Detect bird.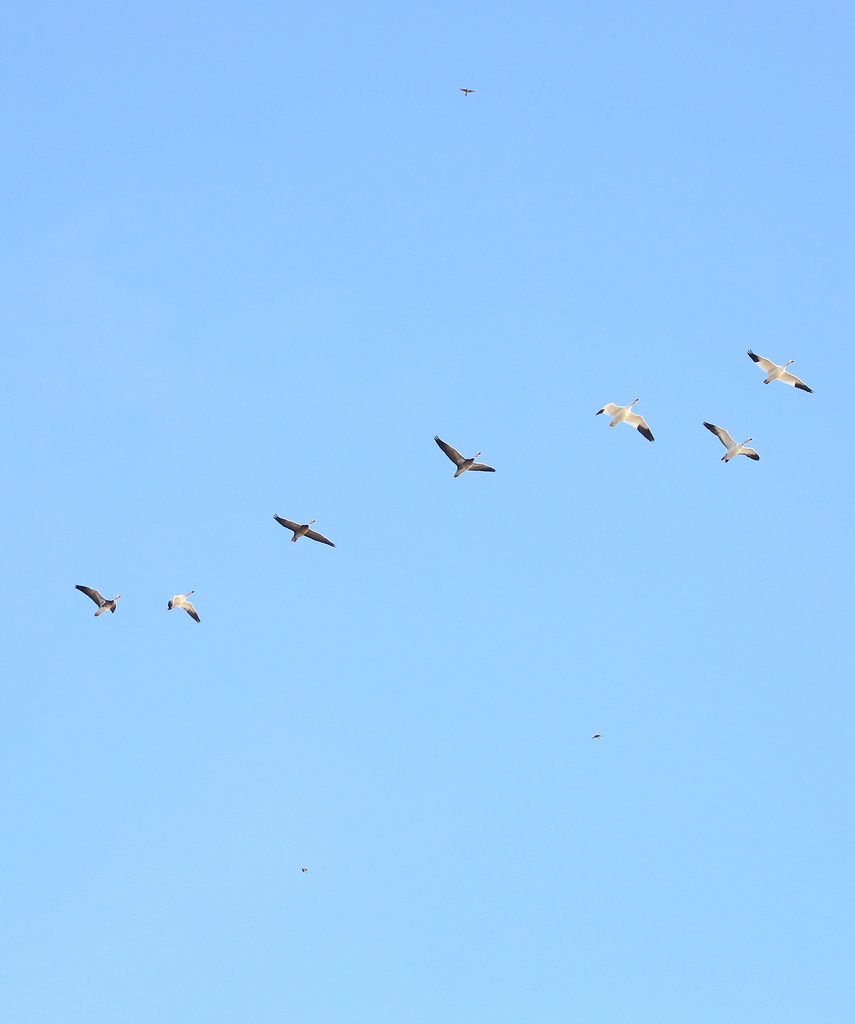
Detected at crop(703, 421, 765, 472).
